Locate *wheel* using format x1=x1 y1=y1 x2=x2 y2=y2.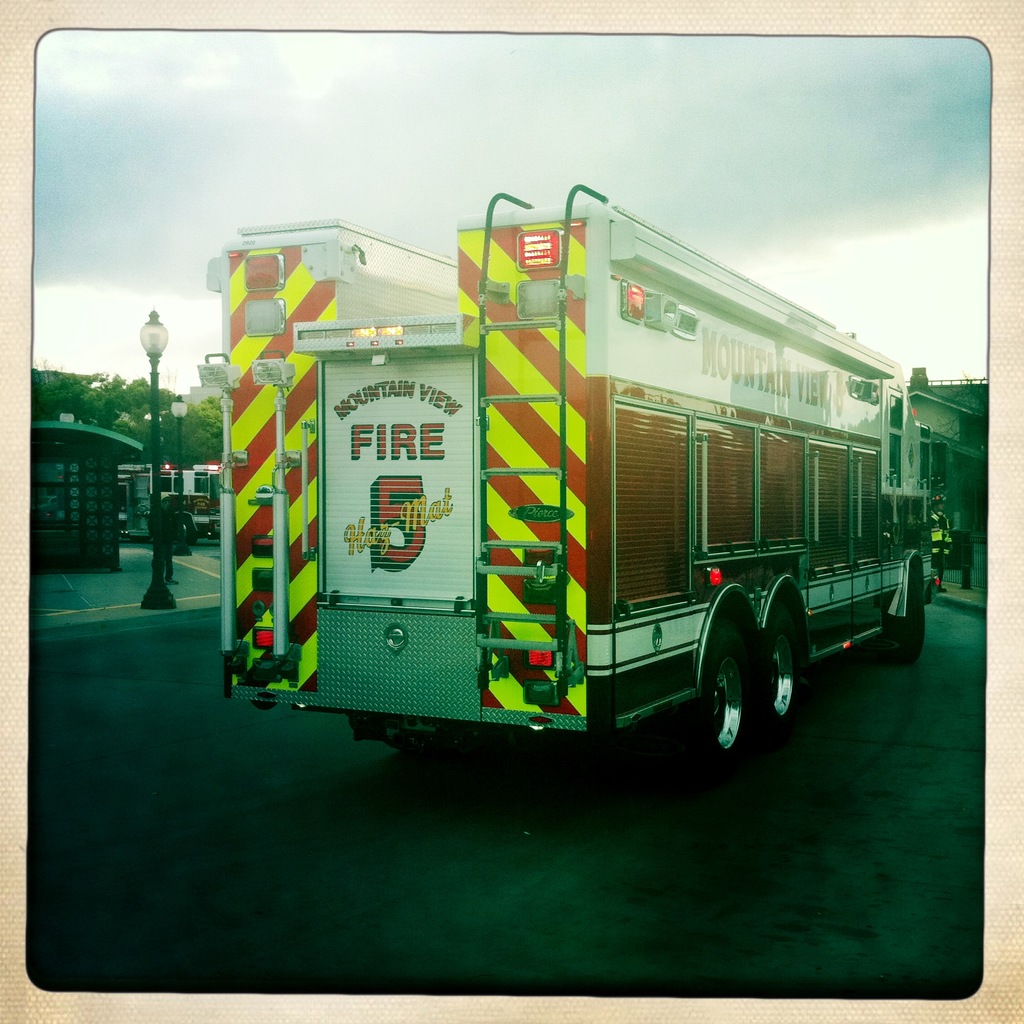
x1=888 y1=577 x2=924 y2=666.
